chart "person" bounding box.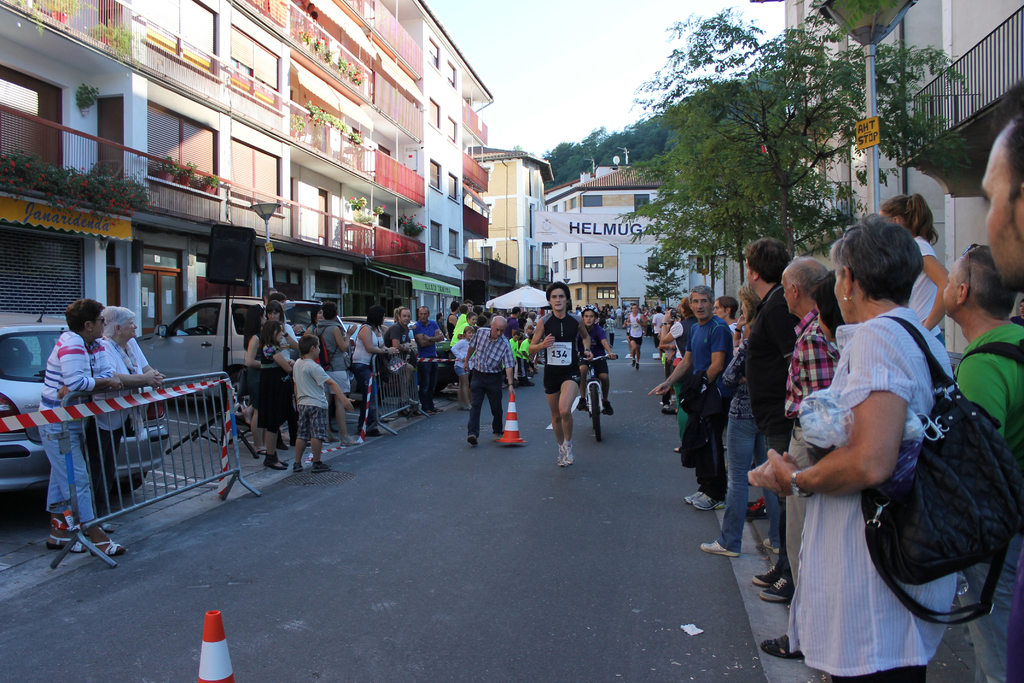
Charted: 521,333,536,383.
